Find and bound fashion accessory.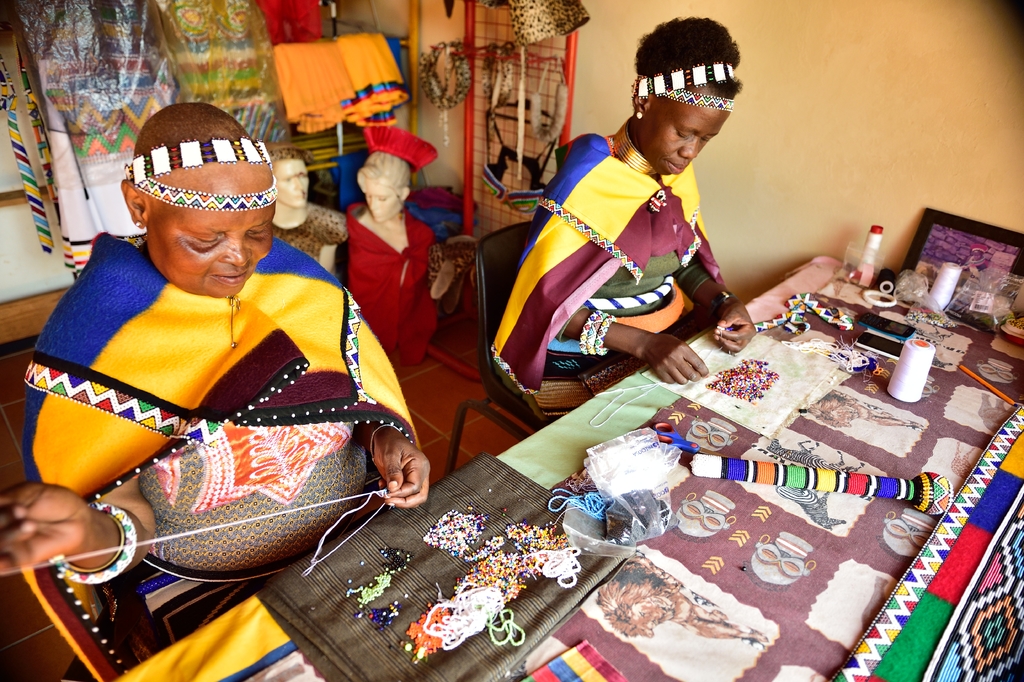
Bound: bbox=(137, 221, 142, 228).
